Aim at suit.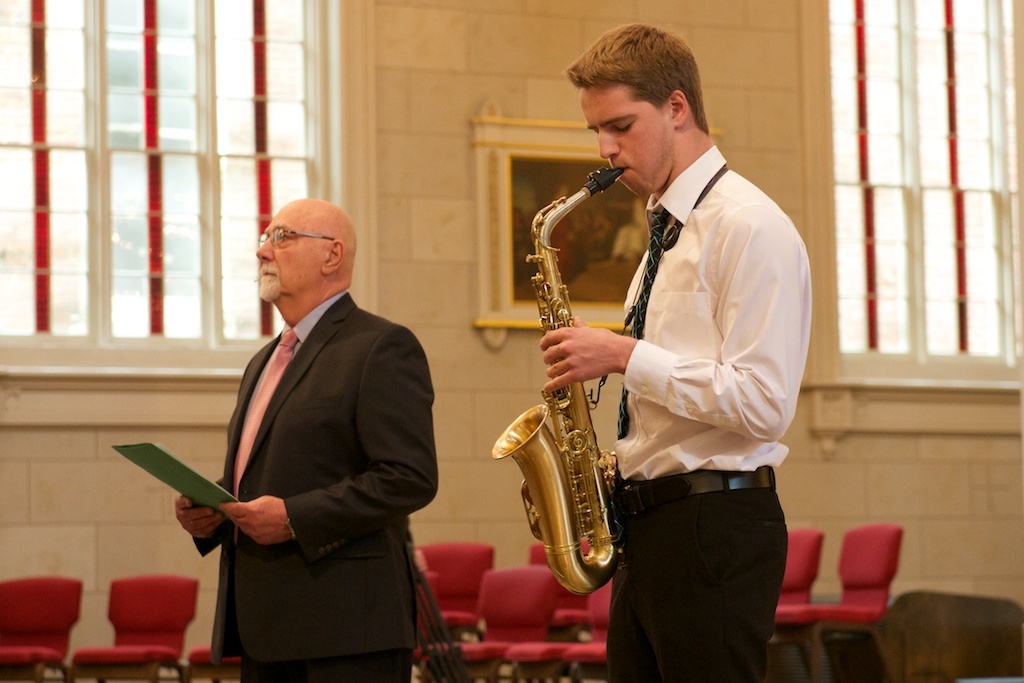
Aimed at <box>162,217,452,672</box>.
